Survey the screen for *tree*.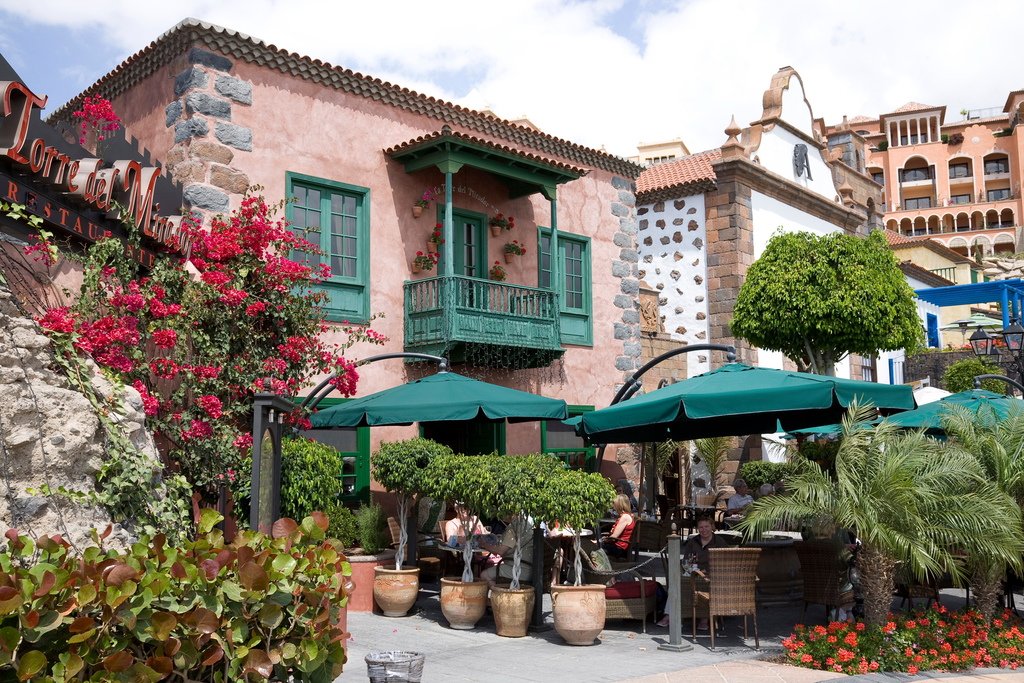
Survey found: (x1=941, y1=352, x2=1010, y2=393).
